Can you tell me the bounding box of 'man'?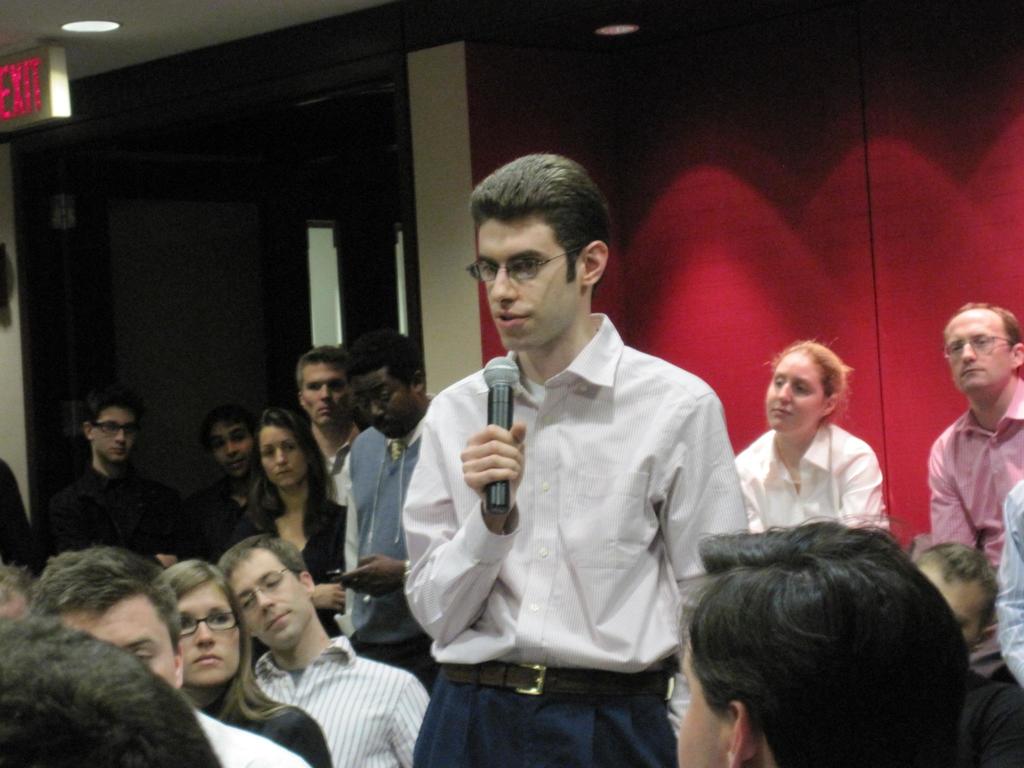
select_region(294, 340, 364, 507).
